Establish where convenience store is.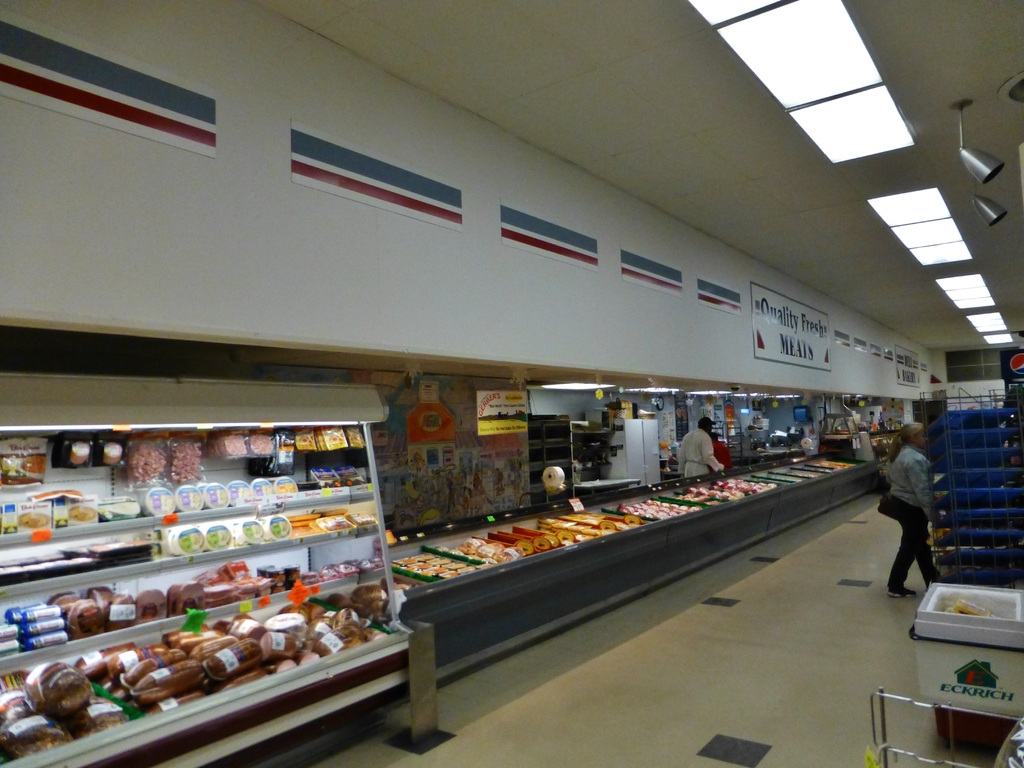
Established at 4,36,1008,752.
